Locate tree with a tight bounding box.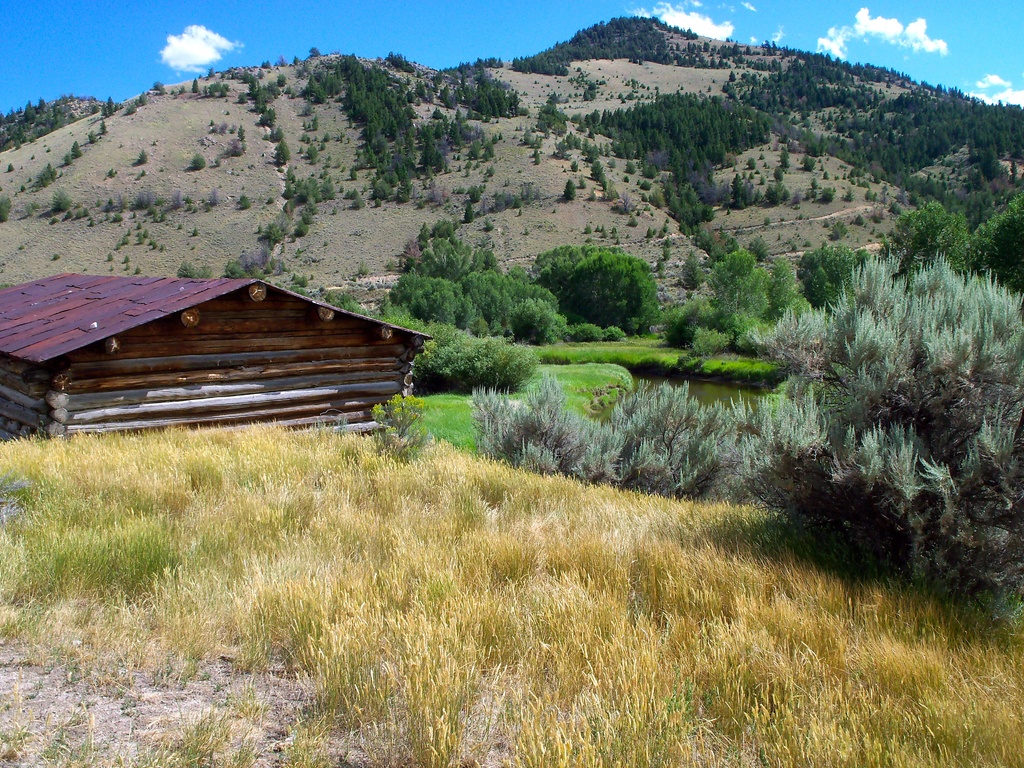
bbox(305, 147, 323, 164).
